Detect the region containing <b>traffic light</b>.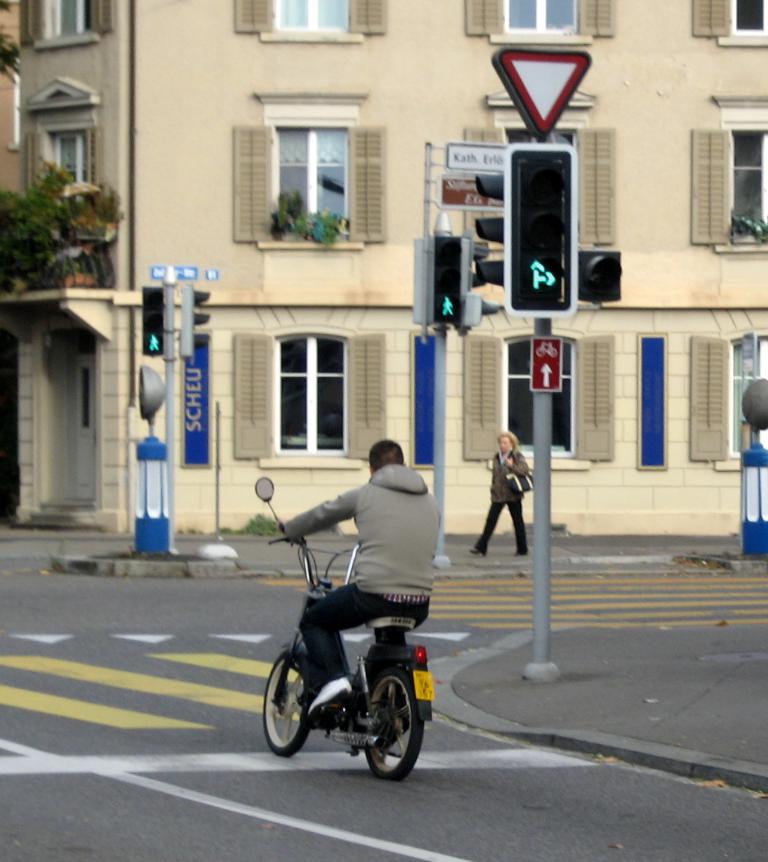
(left=471, top=166, right=506, bottom=289).
